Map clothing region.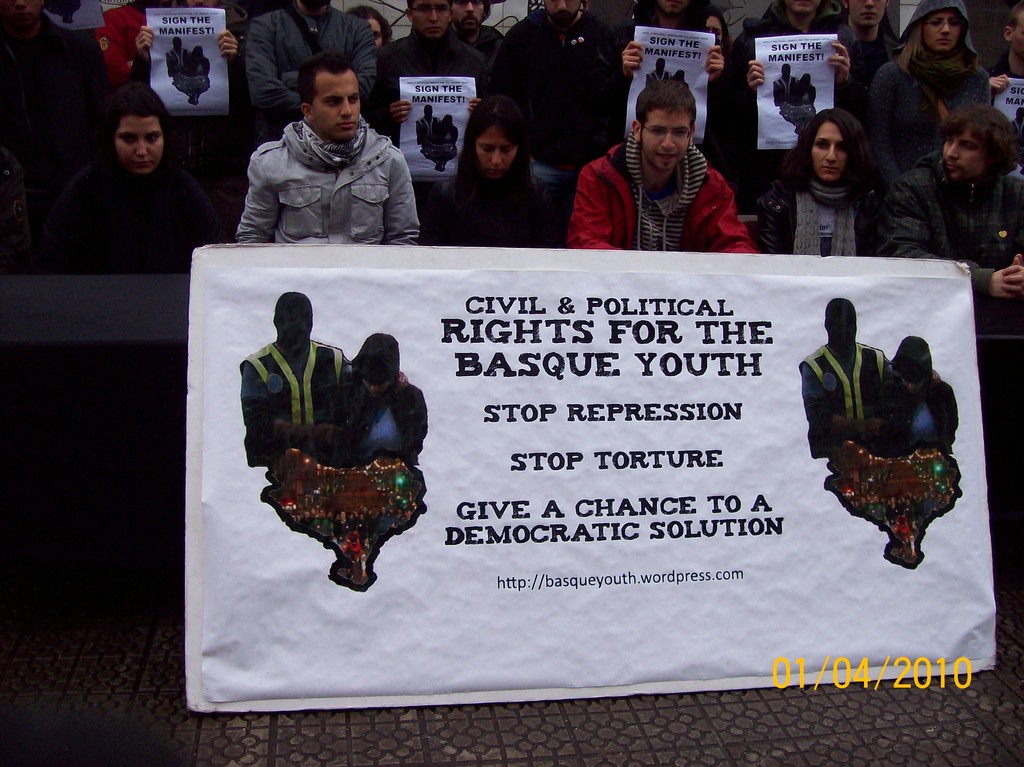
Mapped to x1=884, y1=376, x2=958, y2=456.
